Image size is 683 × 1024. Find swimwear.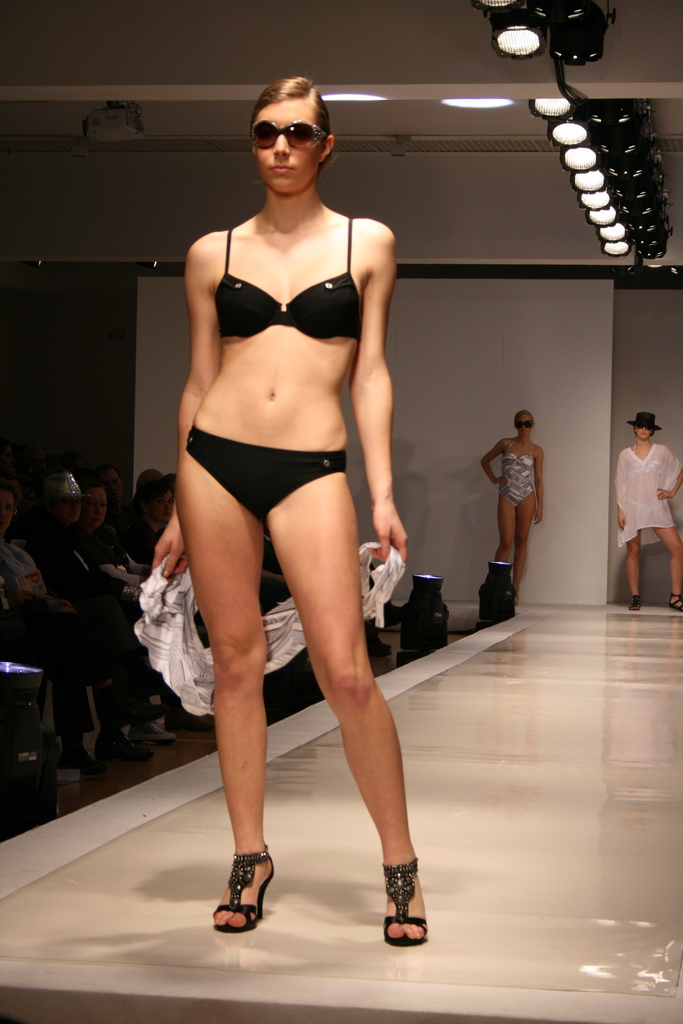
{"left": 152, "top": 77, "right": 427, "bottom": 941}.
